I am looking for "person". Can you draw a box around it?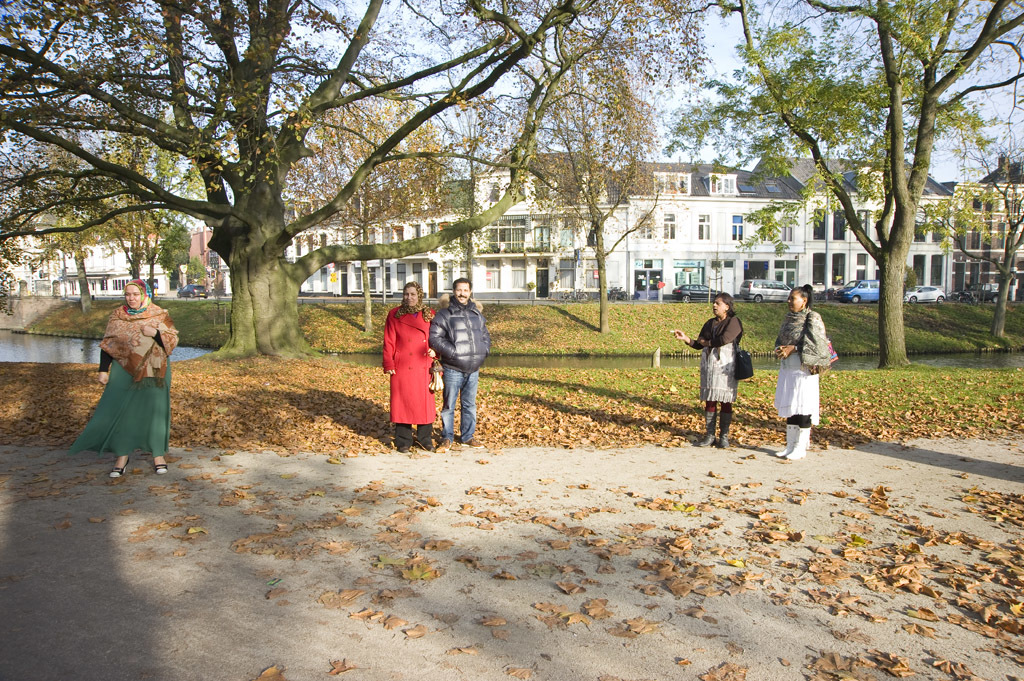
Sure, the bounding box is 425/274/488/447.
